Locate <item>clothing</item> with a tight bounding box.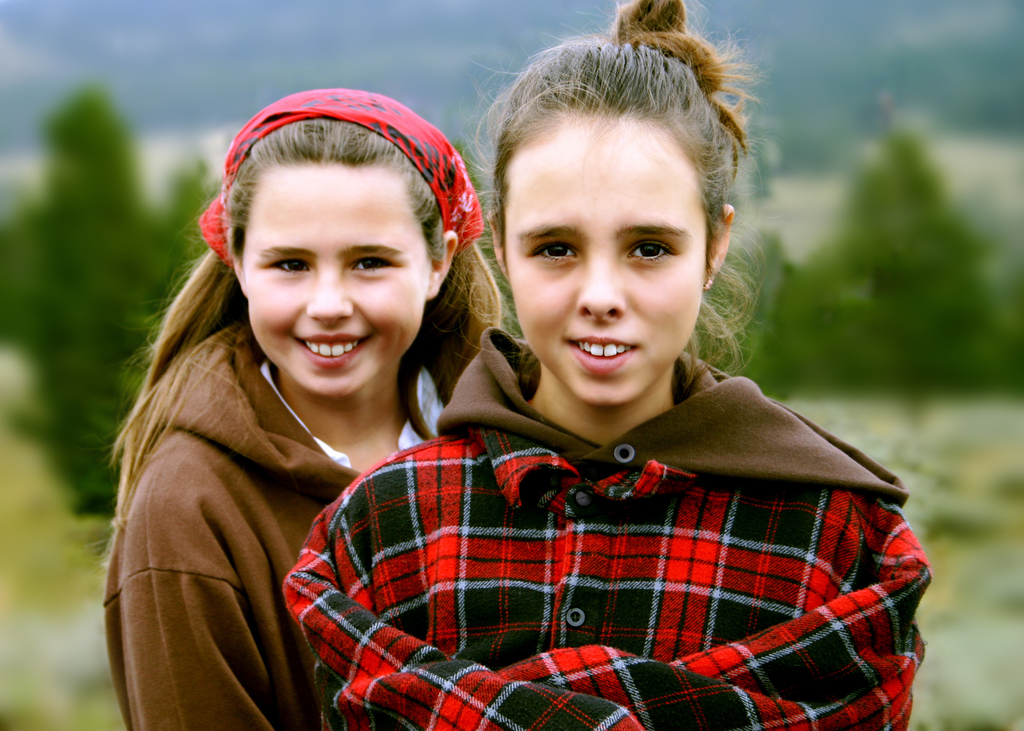
[x1=326, y1=317, x2=919, y2=730].
